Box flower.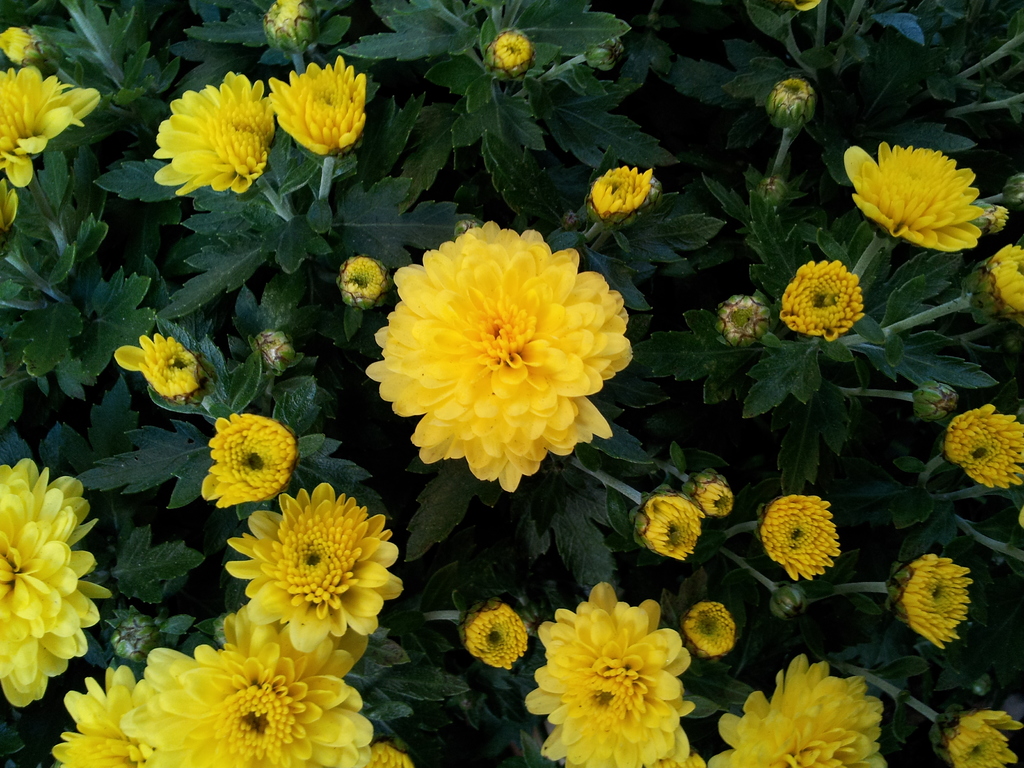
[943,399,1023,488].
